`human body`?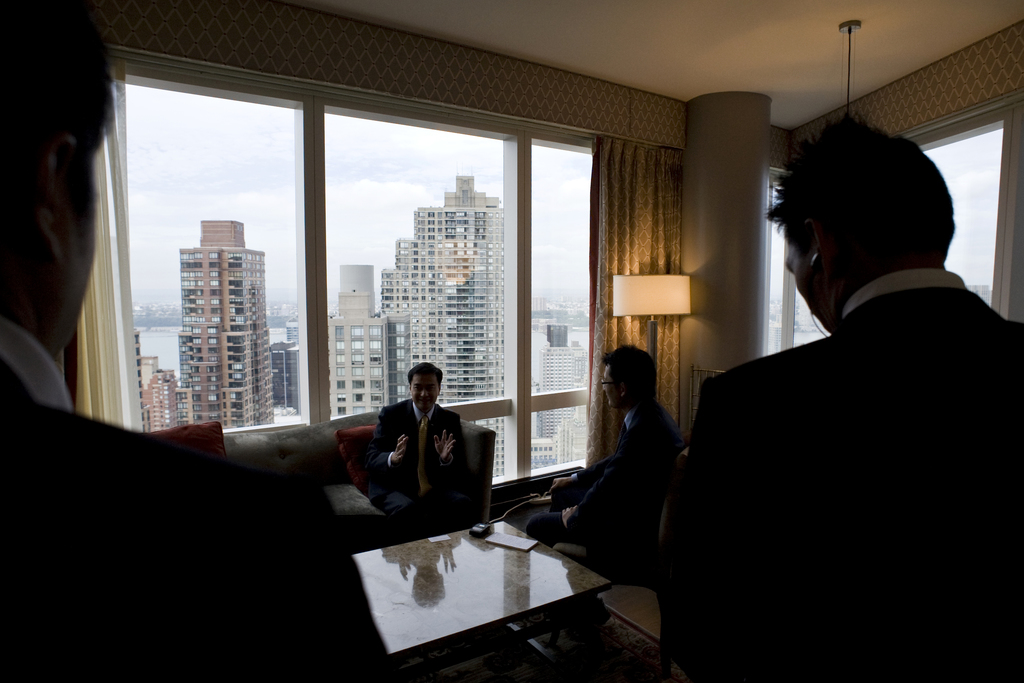
detection(4, 0, 390, 679)
